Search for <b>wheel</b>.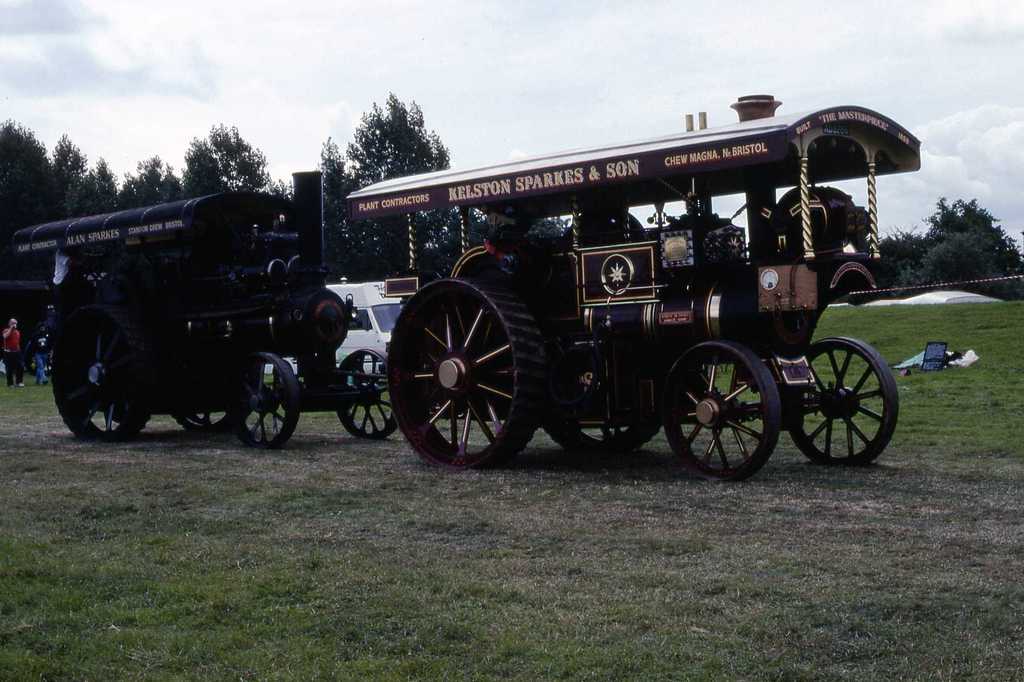
Found at bbox=(783, 339, 901, 466).
